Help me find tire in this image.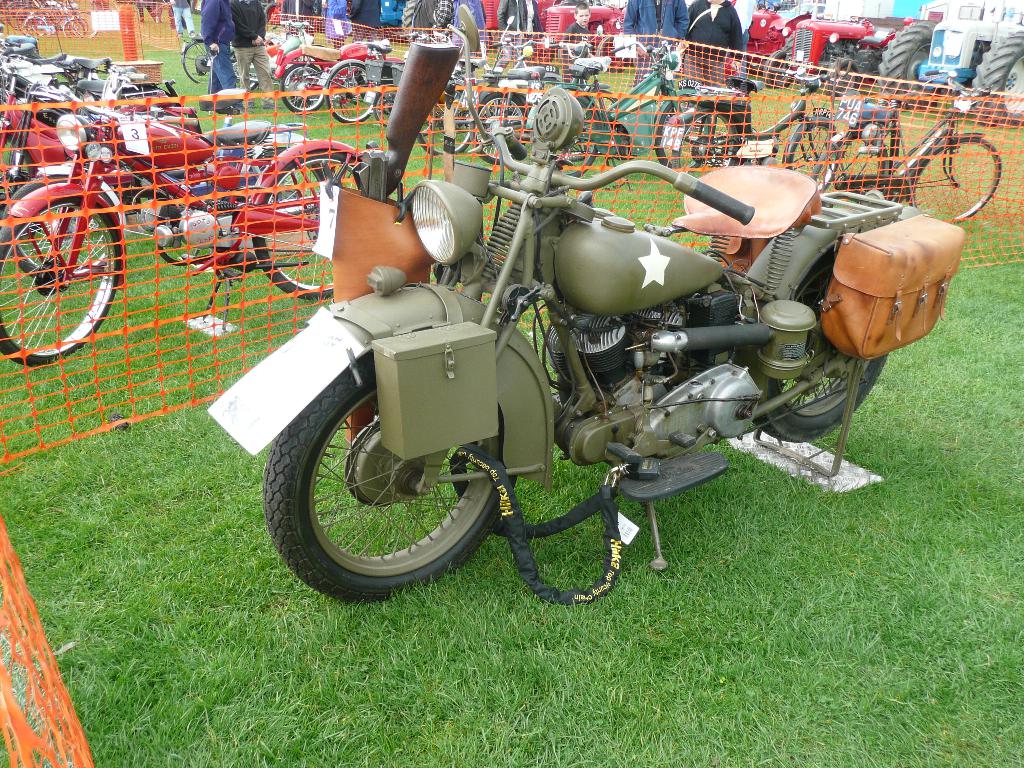
Found it: (673, 110, 739, 177).
